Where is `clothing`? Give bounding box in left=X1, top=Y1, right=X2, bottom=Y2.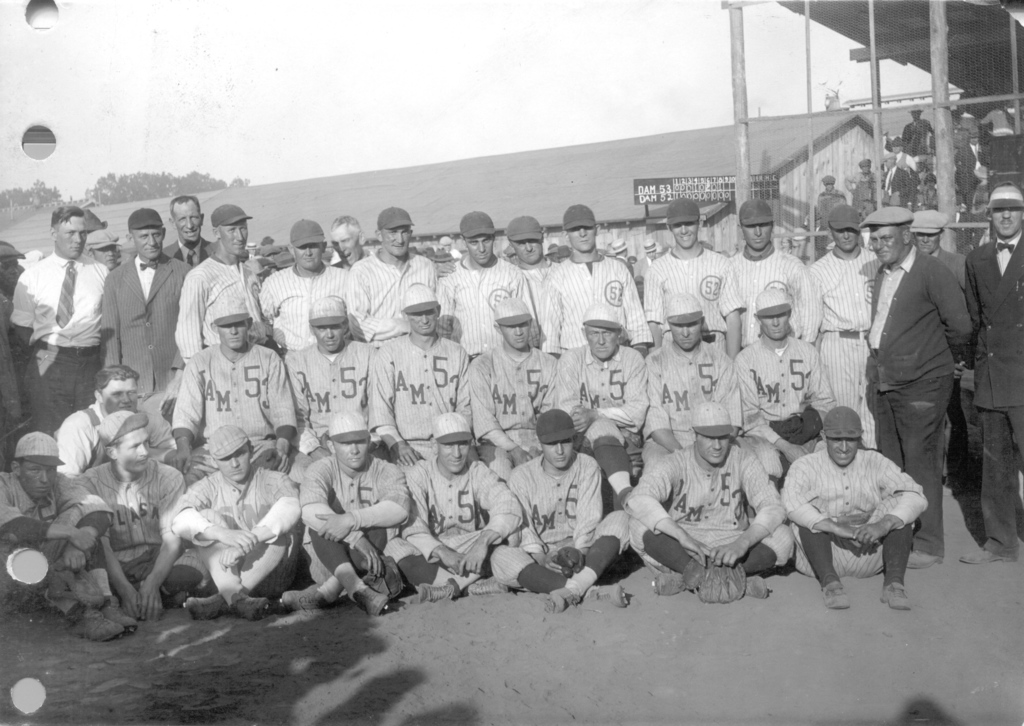
left=172, top=254, right=262, bottom=366.
